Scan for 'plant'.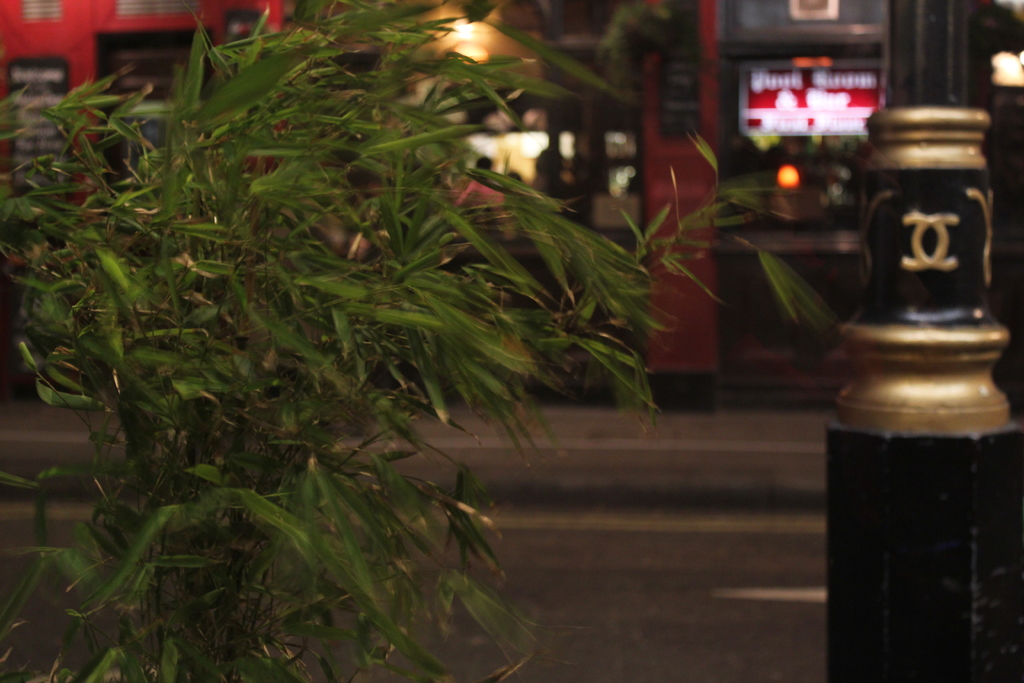
Scan result: rect(593, 0, 673, 95).
